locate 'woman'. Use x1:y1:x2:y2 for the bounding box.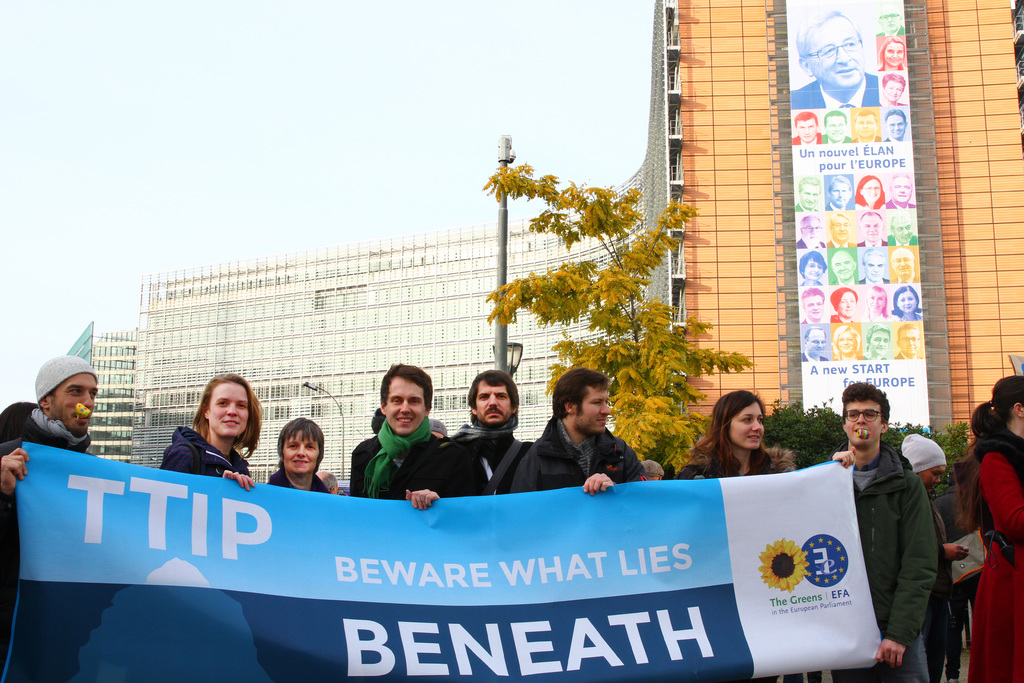
861:285:892:323.
